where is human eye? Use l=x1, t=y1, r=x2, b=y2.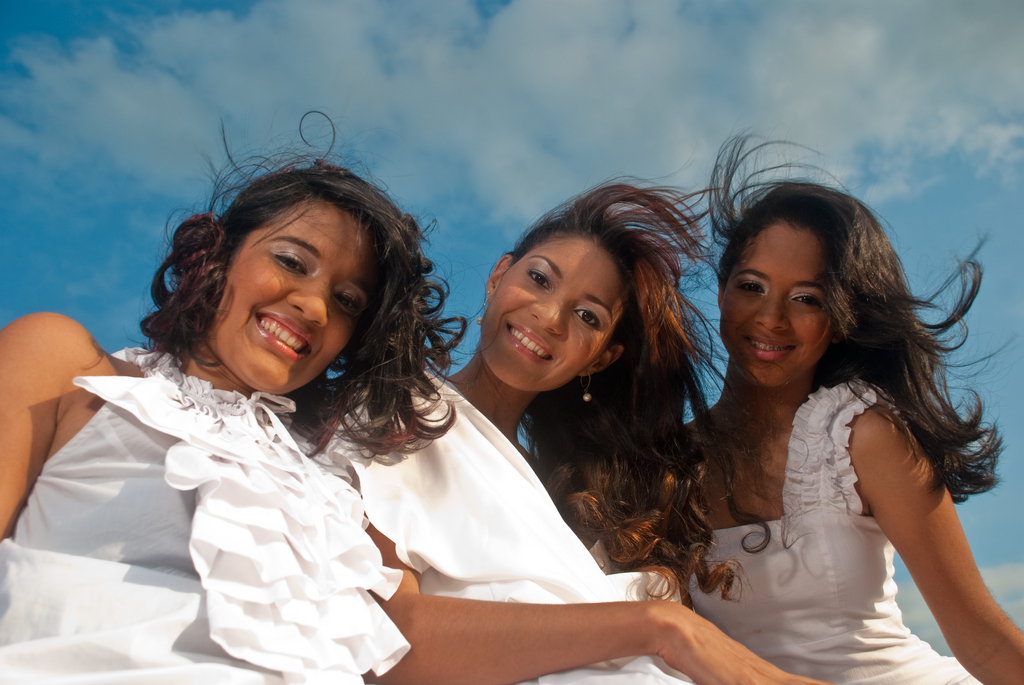
l=732, t=278, r=767, b=299.
